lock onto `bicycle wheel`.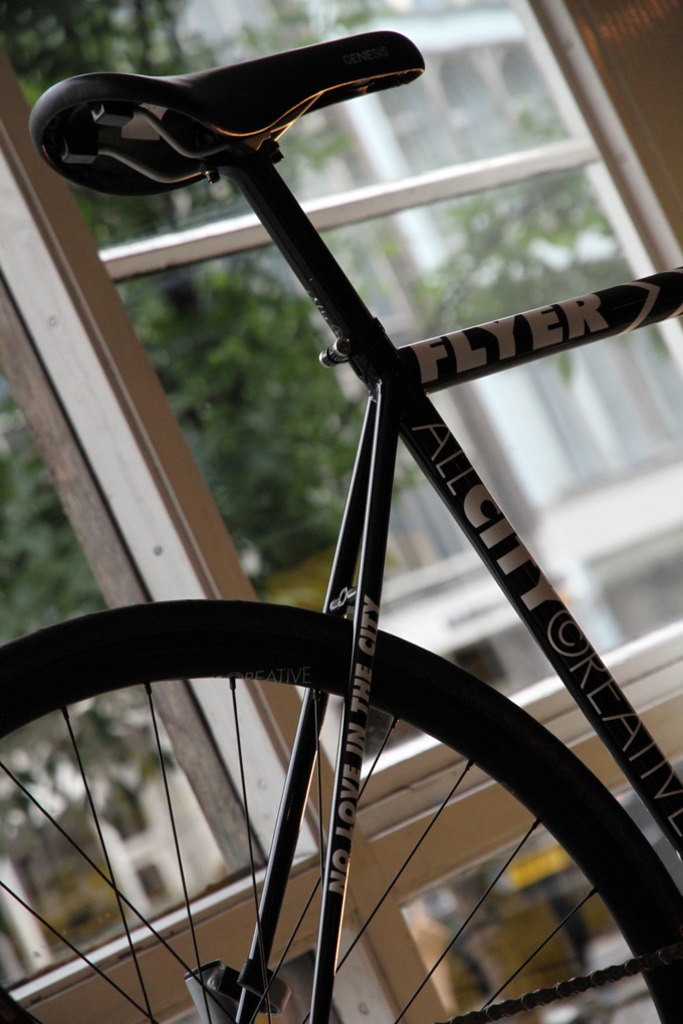
Locked: crop(73, 603, 592, 1016).
